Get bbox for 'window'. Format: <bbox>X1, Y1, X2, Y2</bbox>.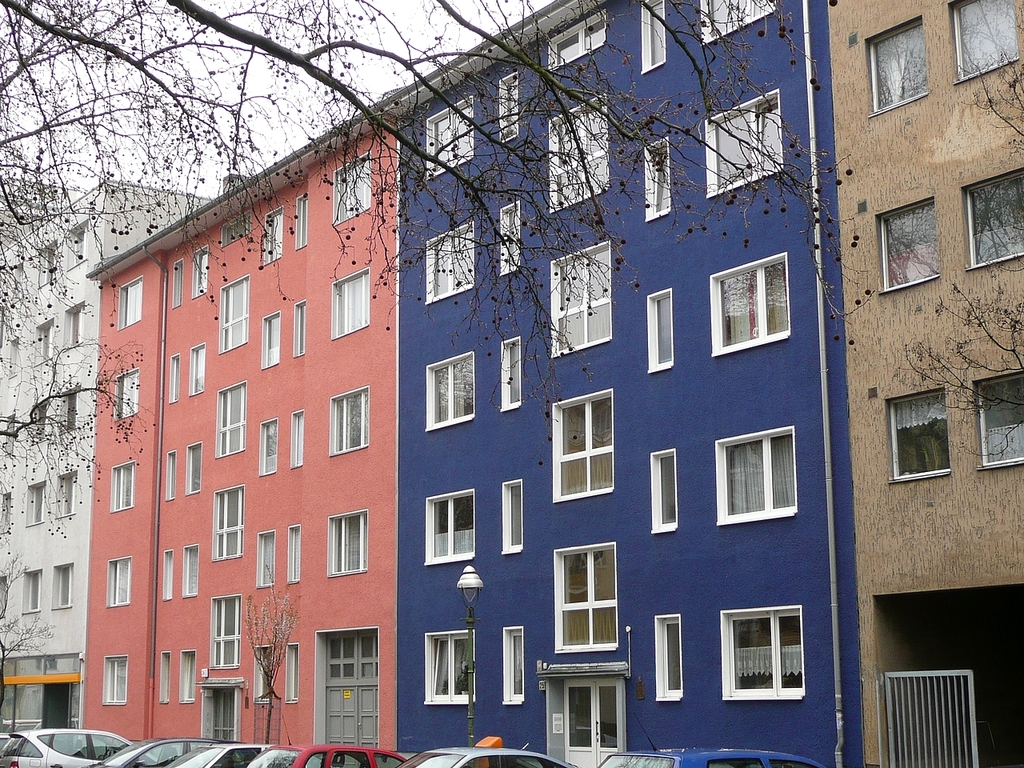
<bbox>647, 142, 674, 213</bbox>.
